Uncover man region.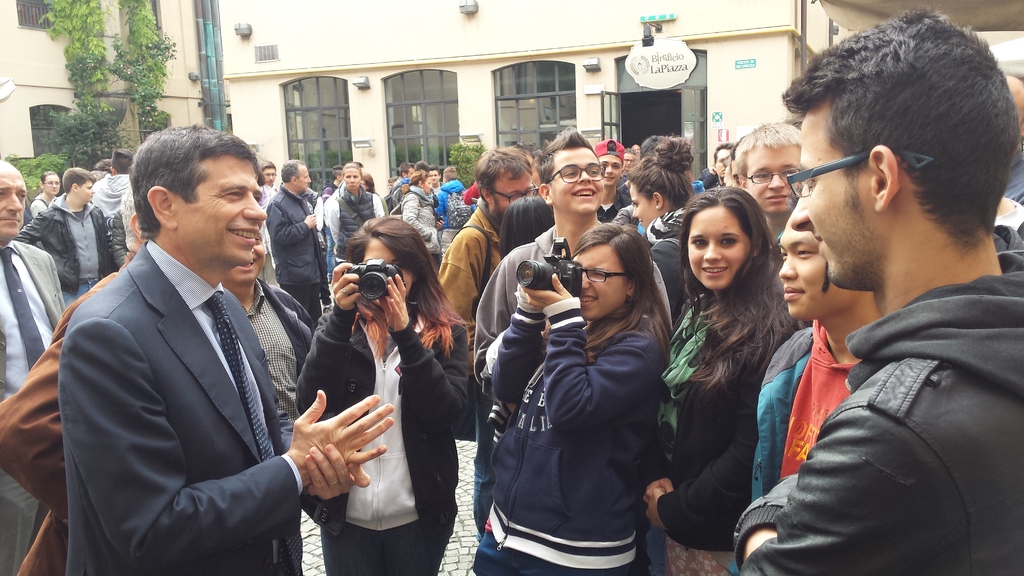
Uncovered: 730, 6, 1023, 575.
